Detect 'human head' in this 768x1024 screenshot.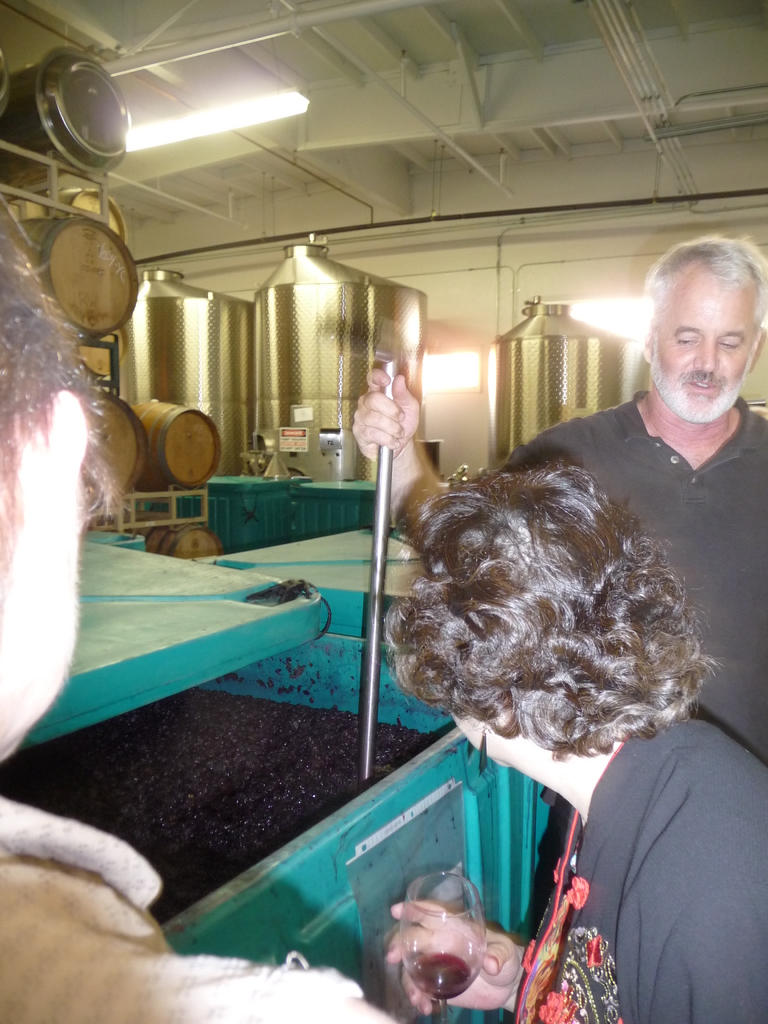
Detection: [376, 461, 717, 783].
